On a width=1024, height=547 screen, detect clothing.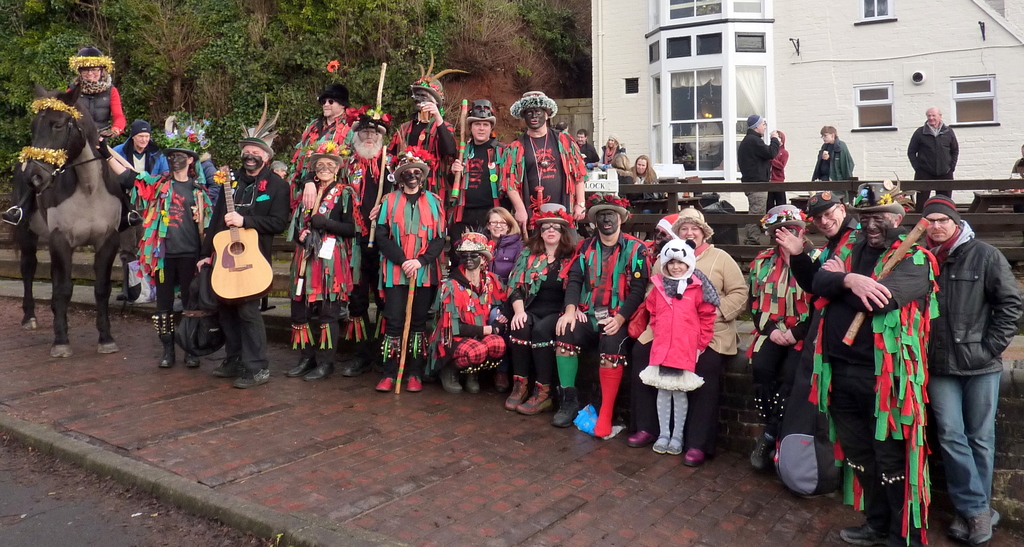
locate(187, 157, 213, 229).
